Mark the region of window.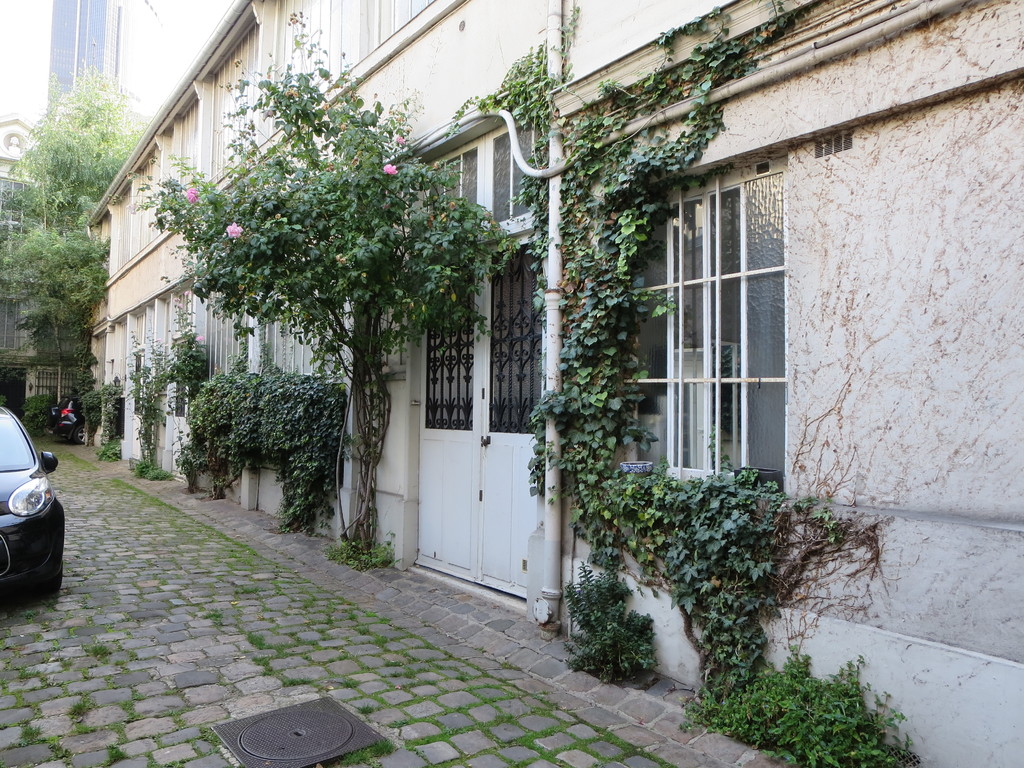
Region: Rect(260, 243, 360, 383).
